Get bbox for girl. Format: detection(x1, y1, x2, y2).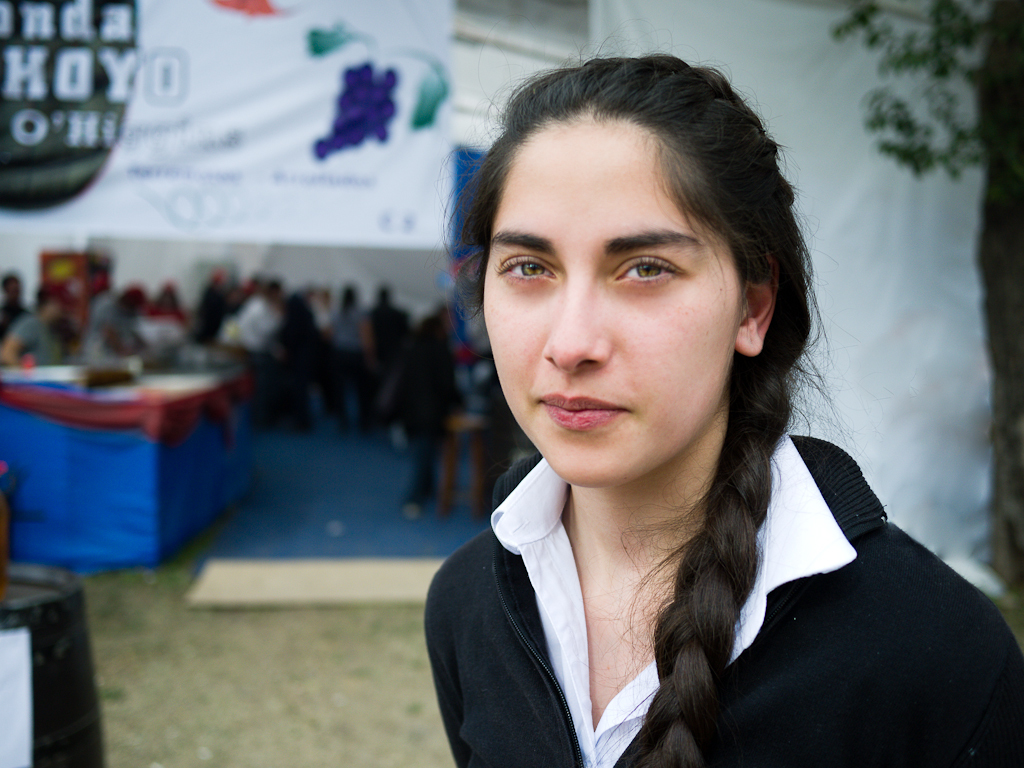
detection(415, 50, 1021, 767).
